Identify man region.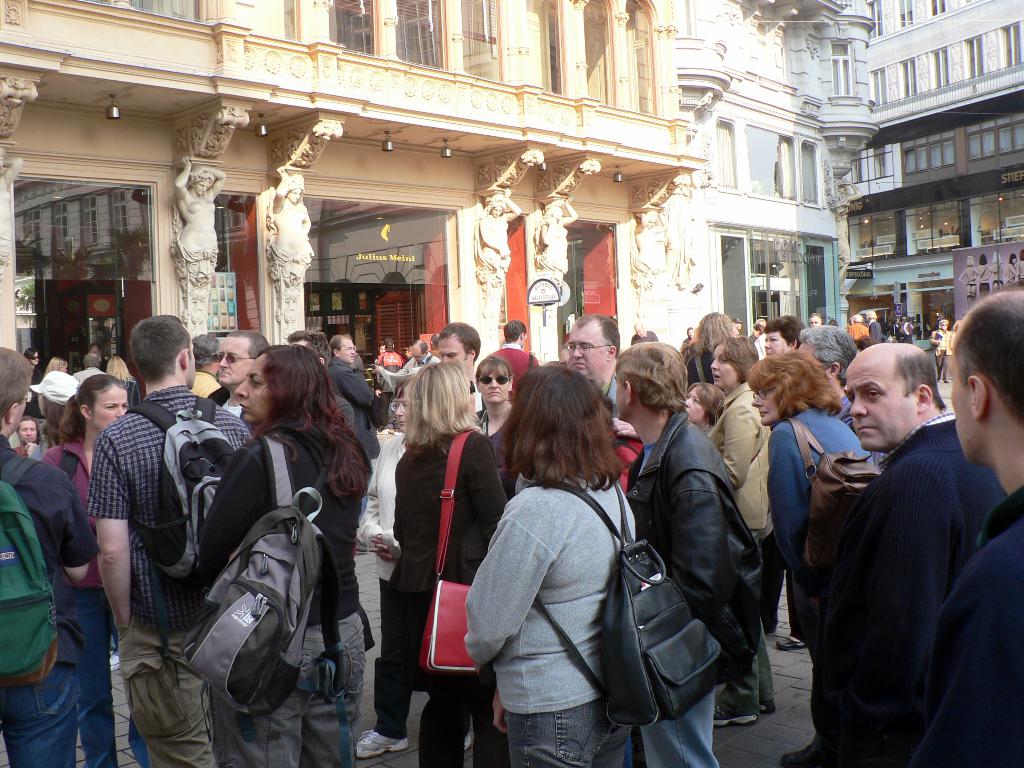
Region: <region>488, 321, 543, 408</region>.
